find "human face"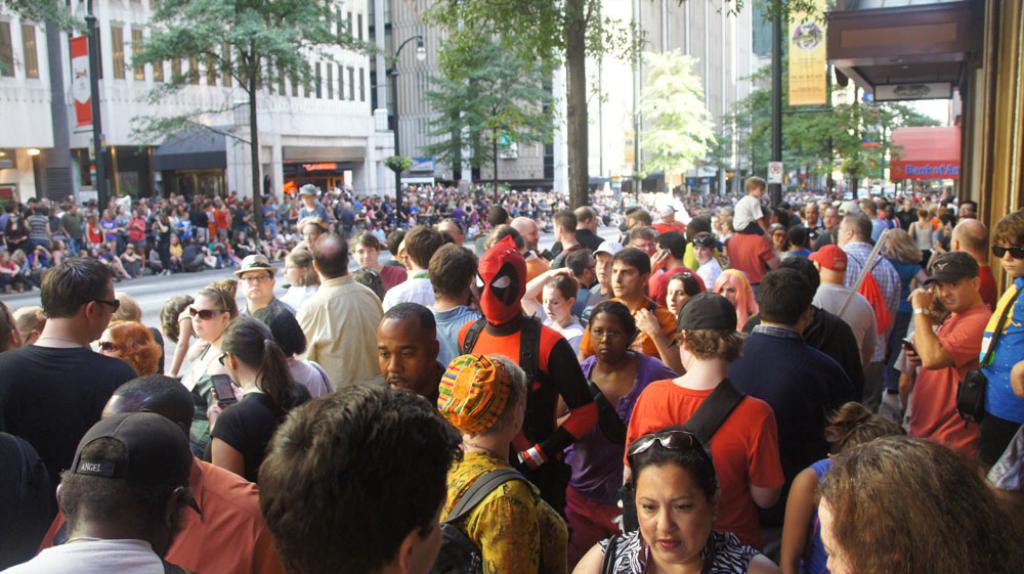
381,321,431,392
